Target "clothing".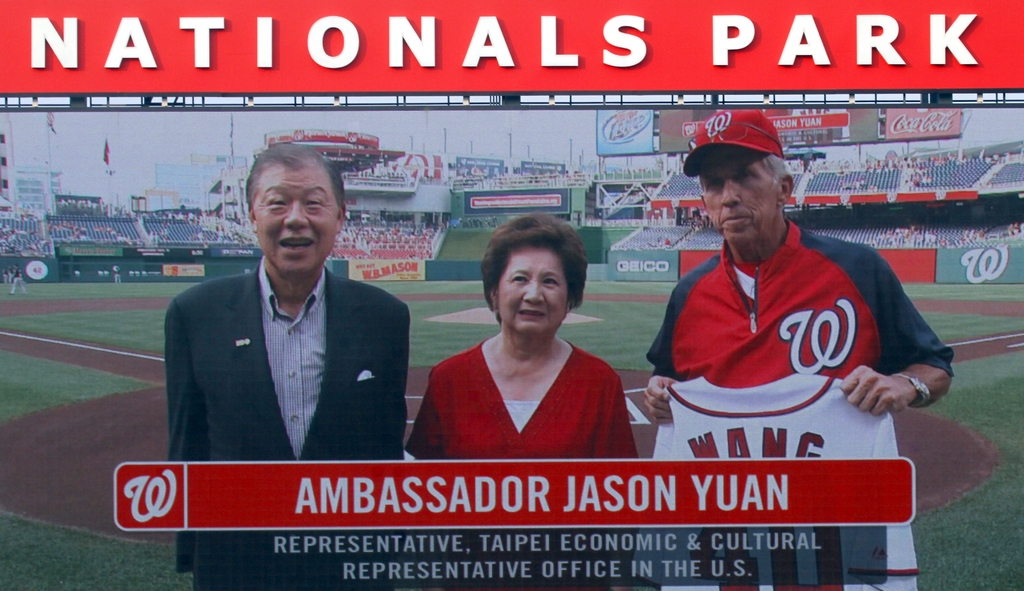
Target region: box=[648, 219, 954, 389].
